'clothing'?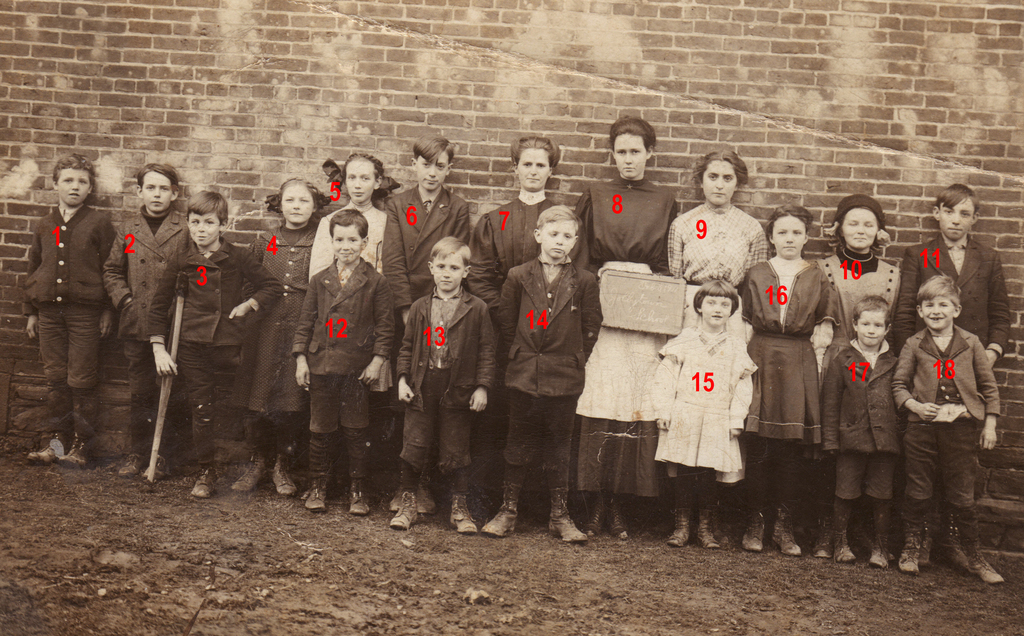
232 217 321 463
